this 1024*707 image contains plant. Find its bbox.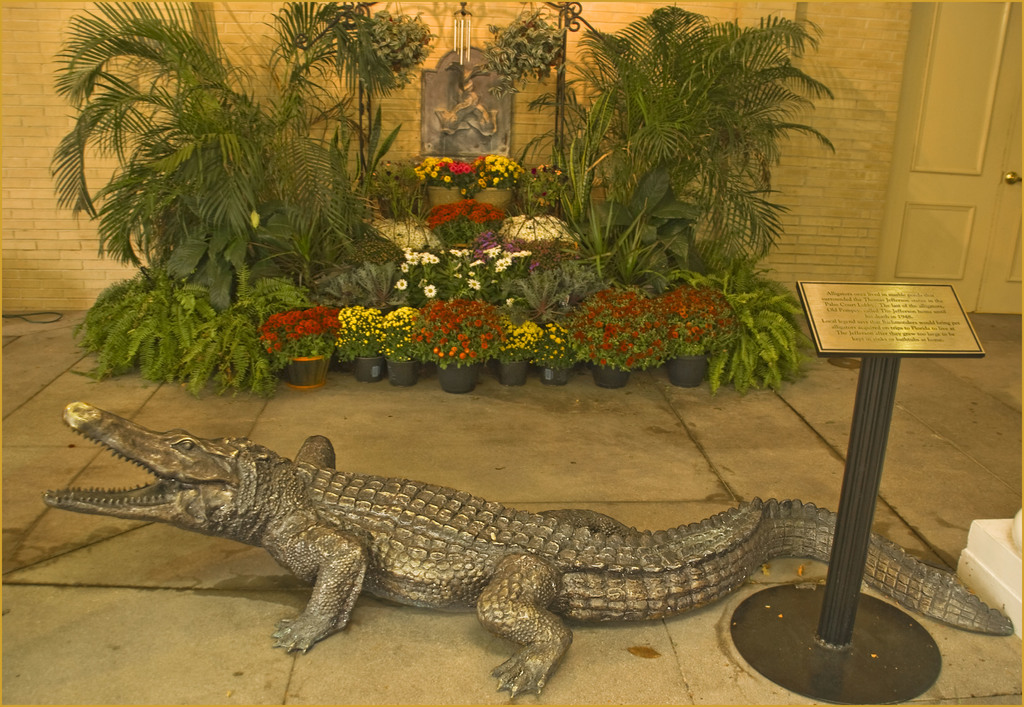
Rect(535, 207, 563, 245).
